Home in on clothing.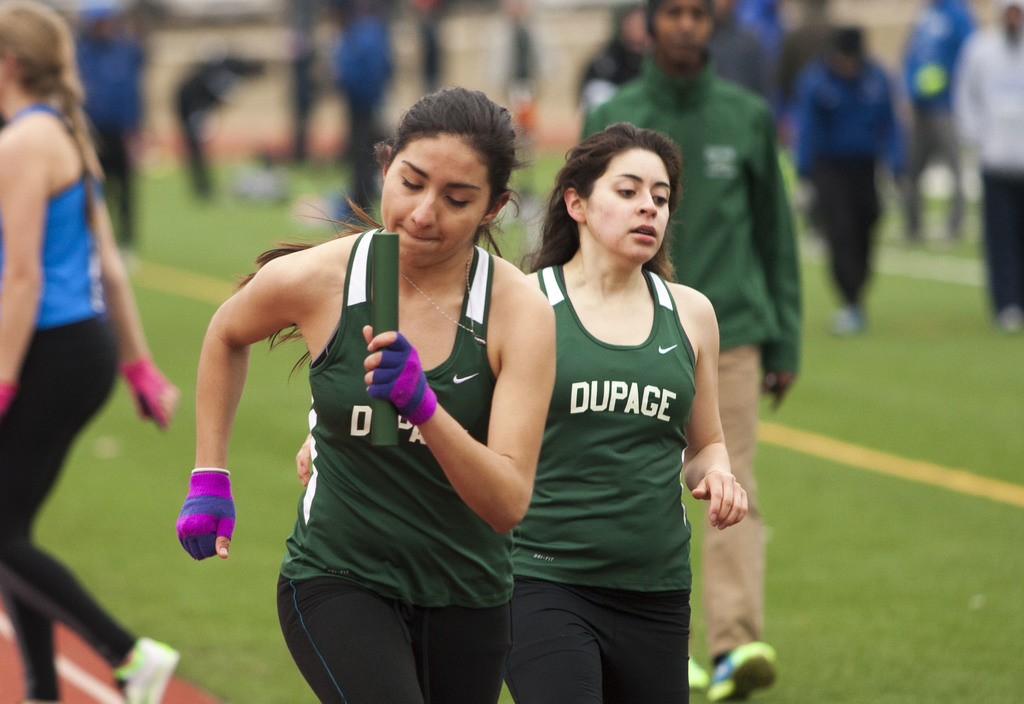
Homed in at <bbox>587, 31, 653, 112</bbox>.
